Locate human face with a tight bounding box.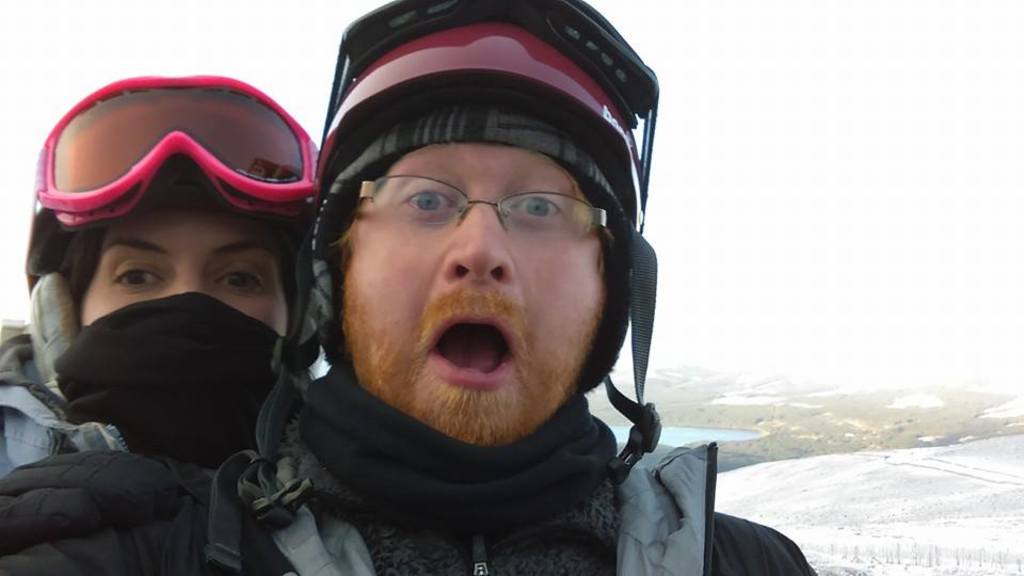
[342, 144, 604, 448].
